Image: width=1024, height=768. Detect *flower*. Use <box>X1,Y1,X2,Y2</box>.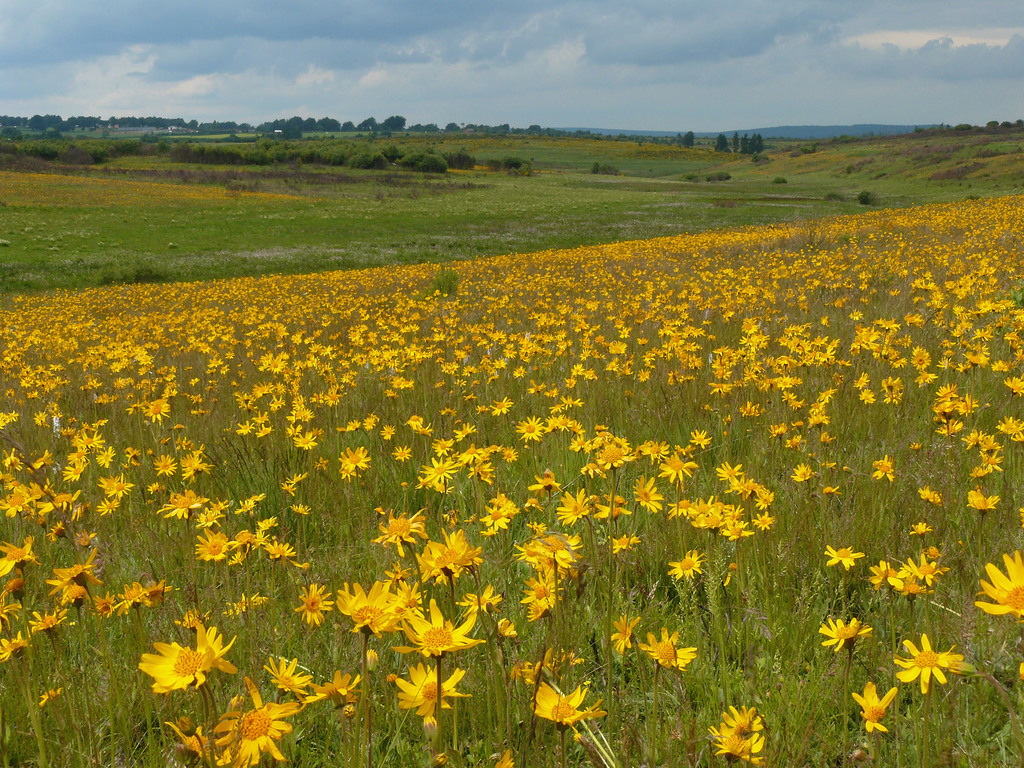
<box>132,617,235,698</box>.
